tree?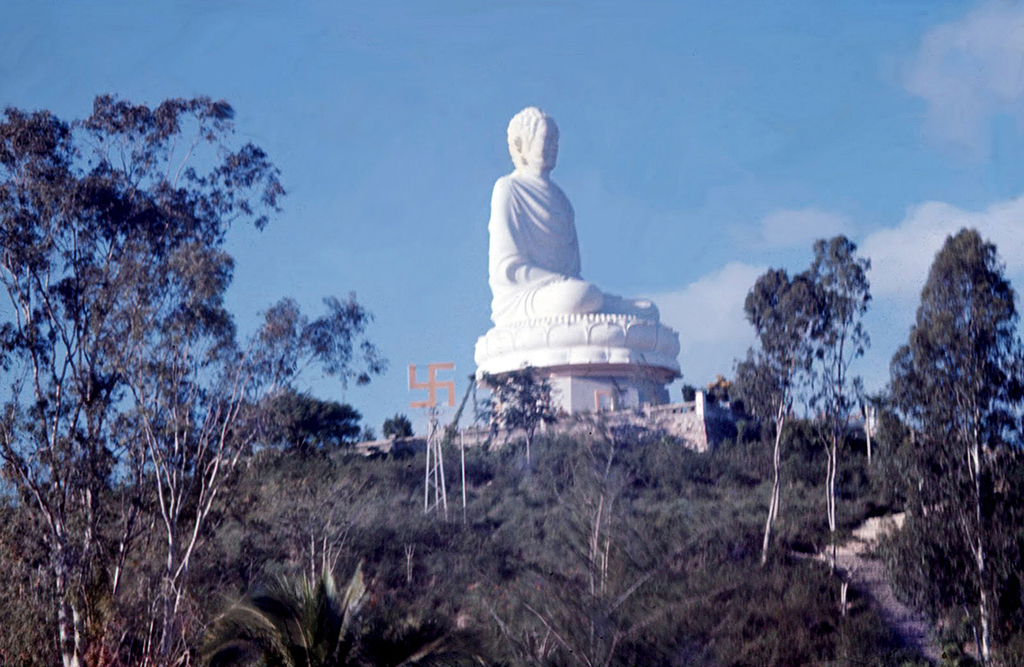
[x1=362, y1=479, x2=440, y2=584]
